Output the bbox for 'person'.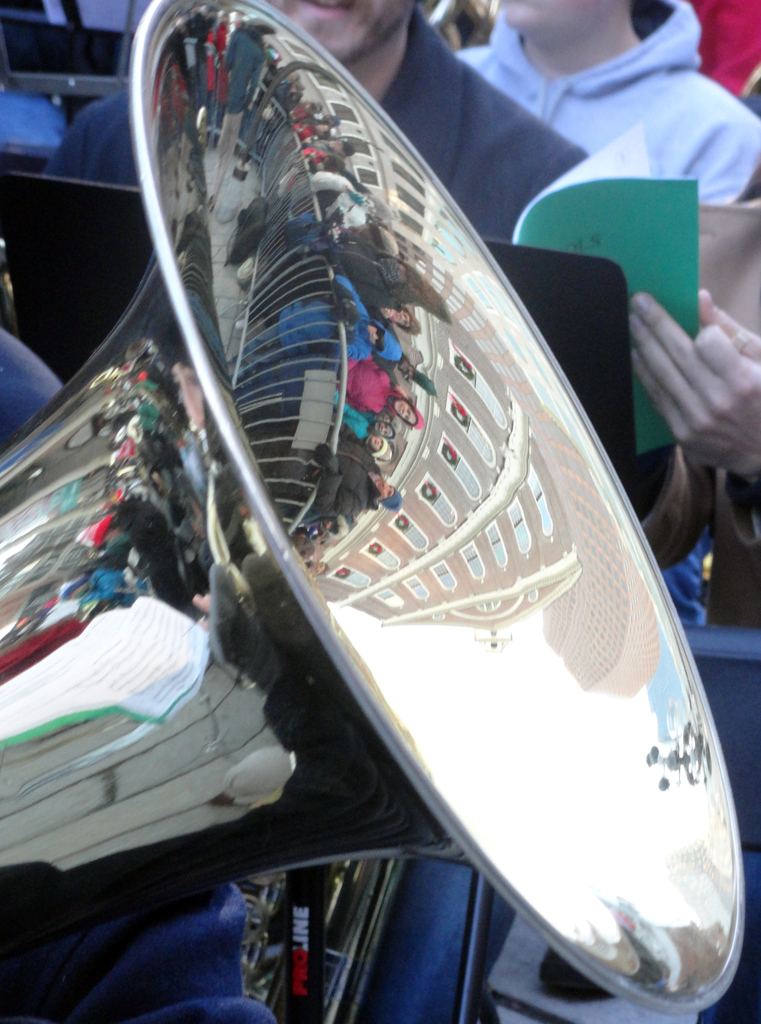
44 0 589 250.
